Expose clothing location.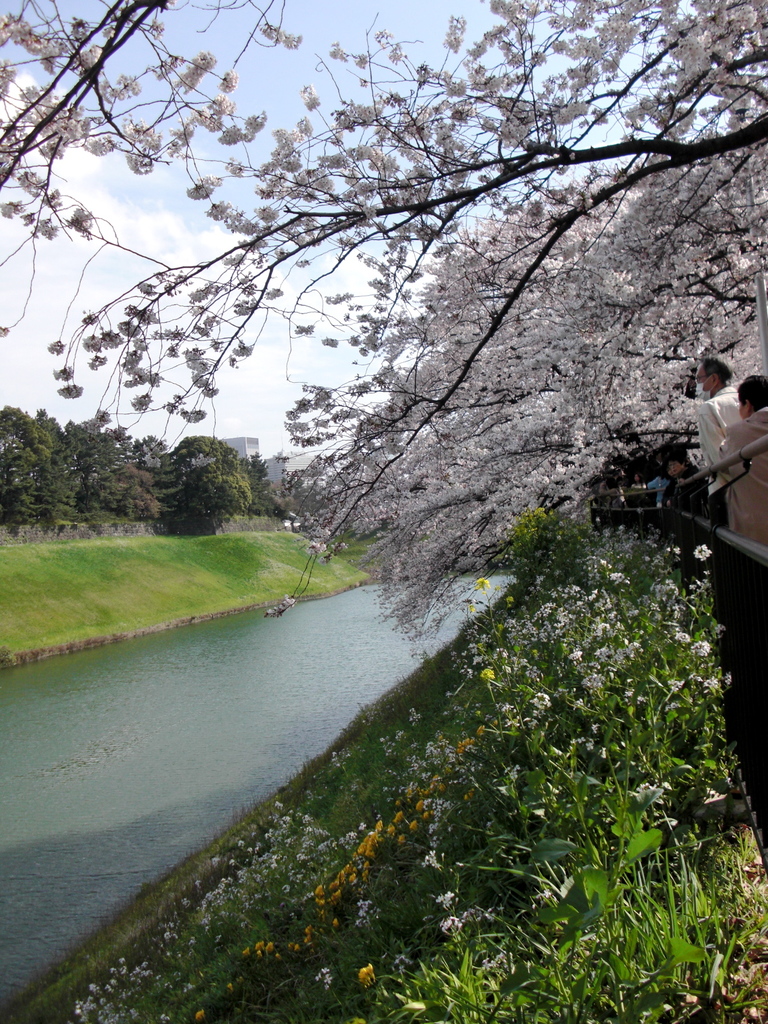
Exposed at l=720, t=408, r=767, b=773.
